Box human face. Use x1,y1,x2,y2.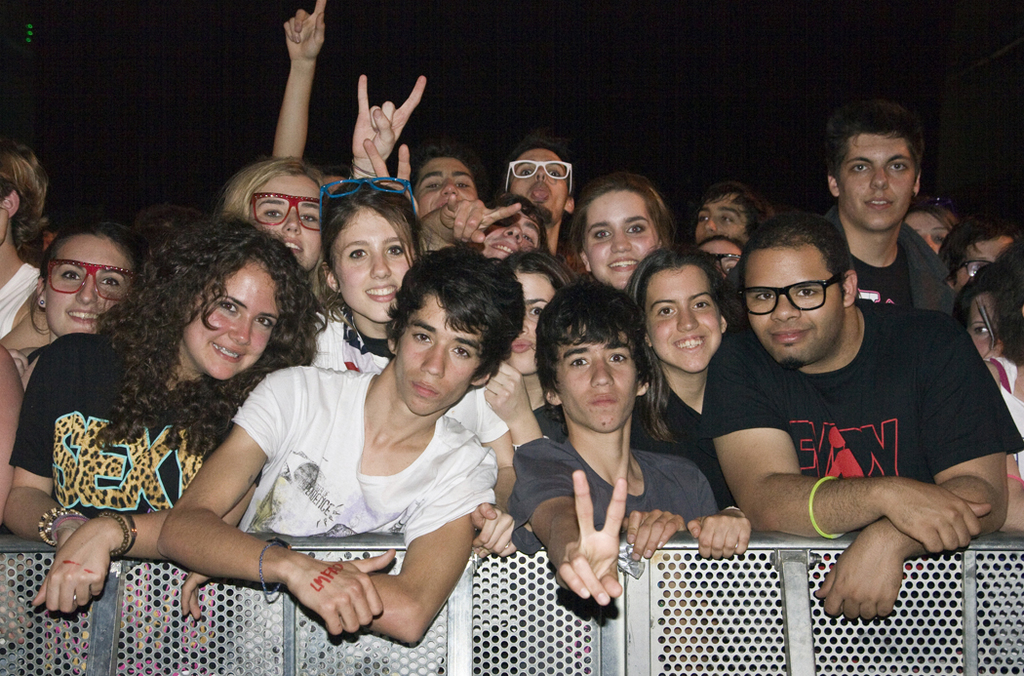
694,194,744,245.
